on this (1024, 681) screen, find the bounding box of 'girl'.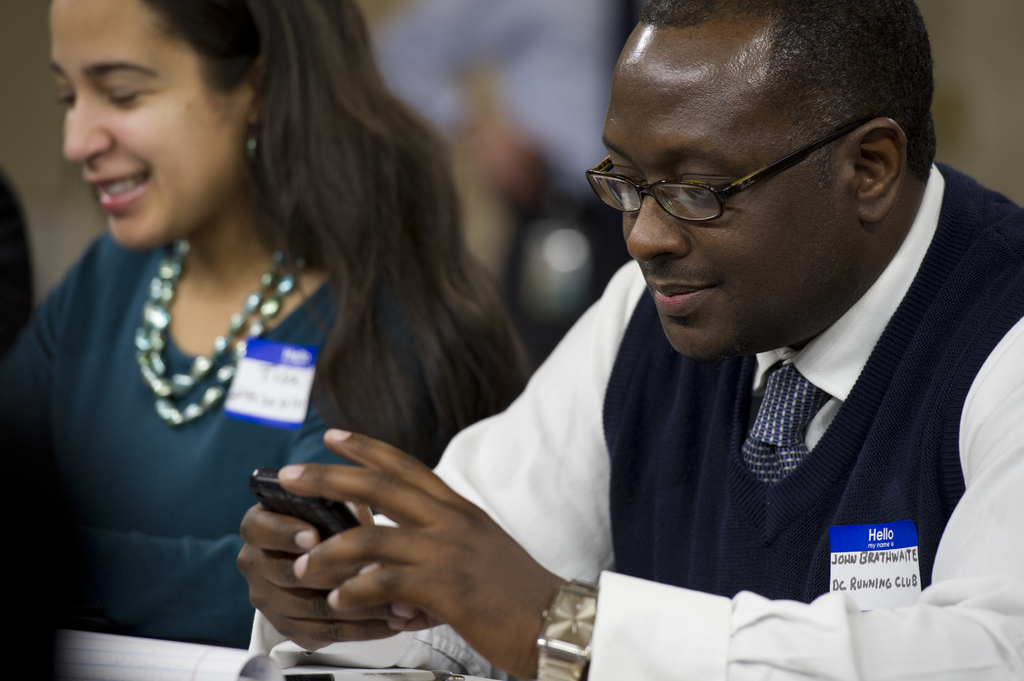
Bounding box: 0:0:532:642.
